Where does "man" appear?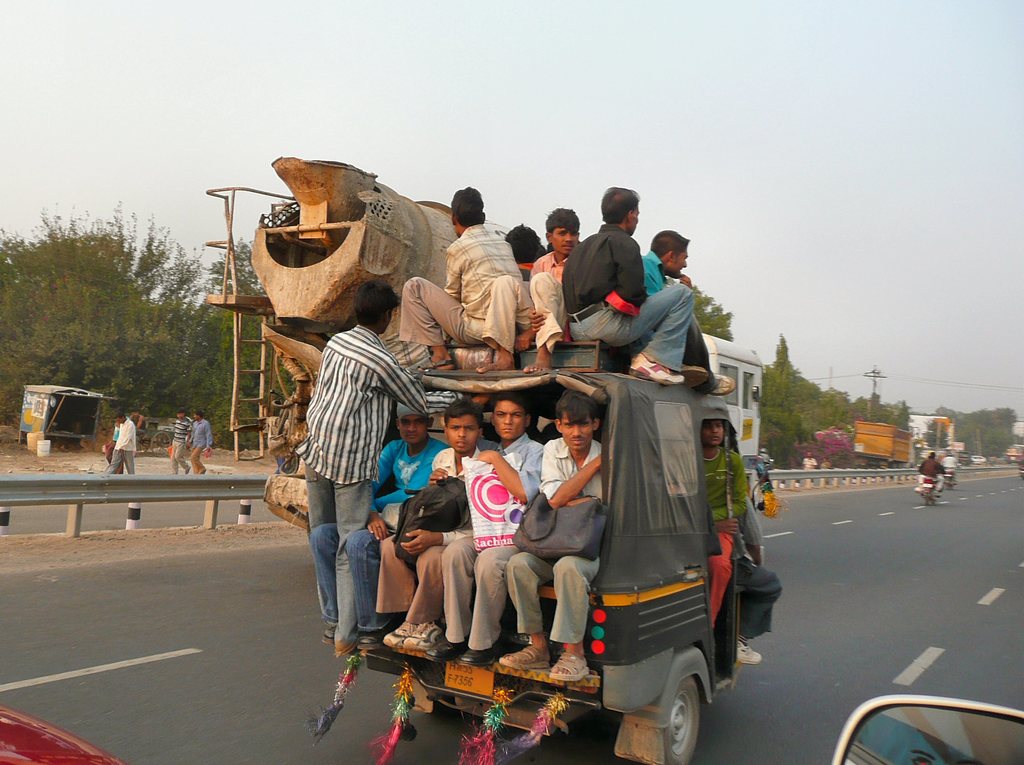
Appears at l=191, t=410, r=212, b=472.
